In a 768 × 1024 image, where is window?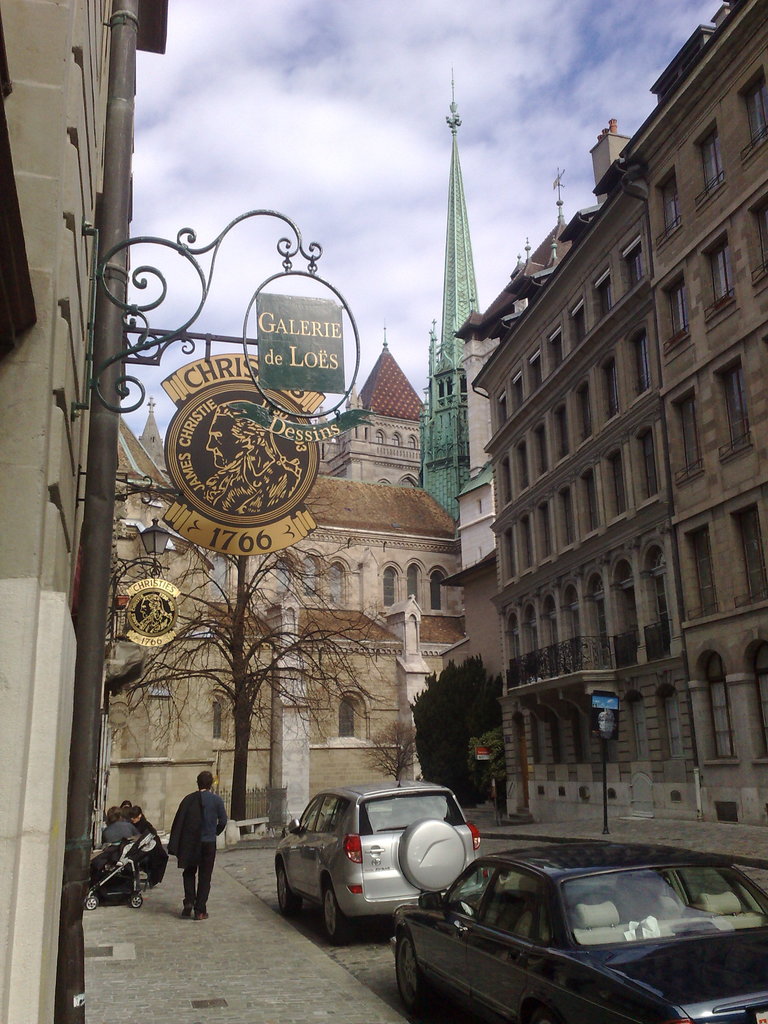
(666,276,691,340).
